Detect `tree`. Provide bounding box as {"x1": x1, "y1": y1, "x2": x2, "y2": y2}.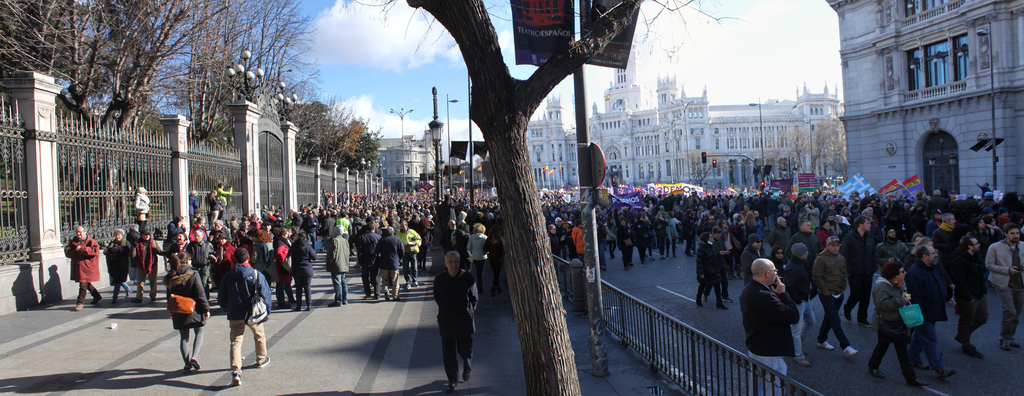
{"x1": 811, "y1": 106, "x2": 850, "y2": 180}.
